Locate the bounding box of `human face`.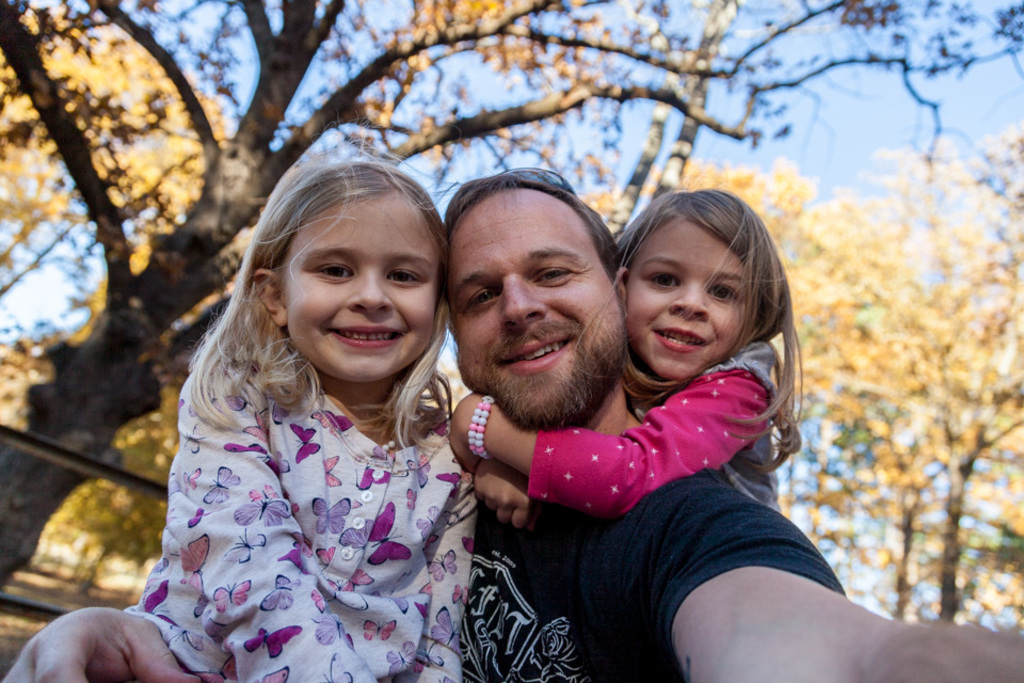
Bounding box: x1=448, y1=193, x2=631, y2=413.
